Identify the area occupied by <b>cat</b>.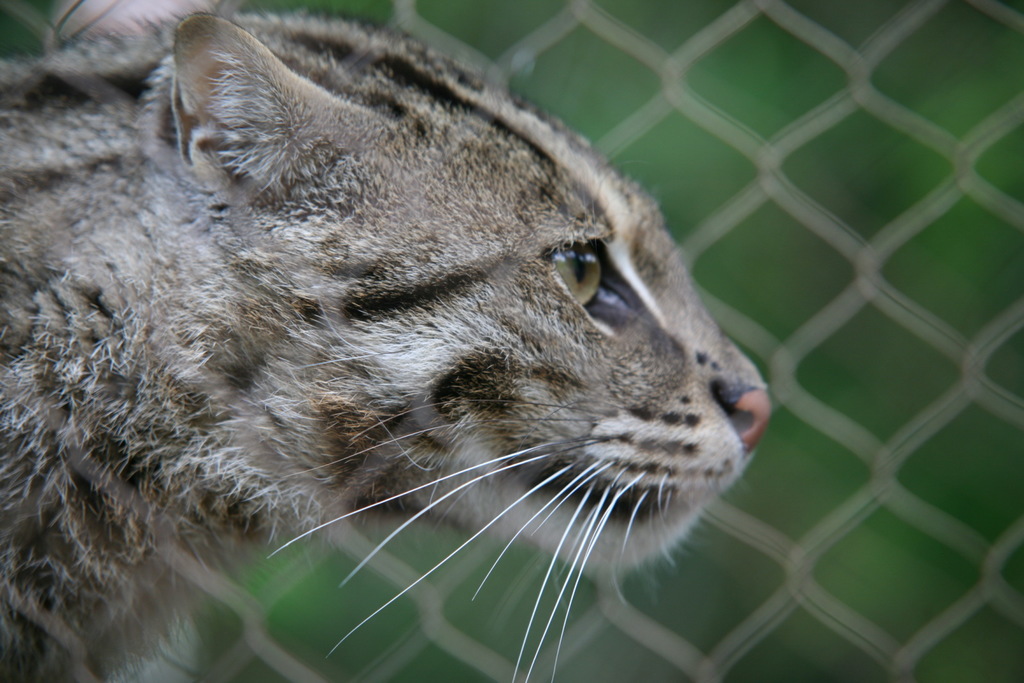
Area: <region>0, 0, 774, 682</region>.
